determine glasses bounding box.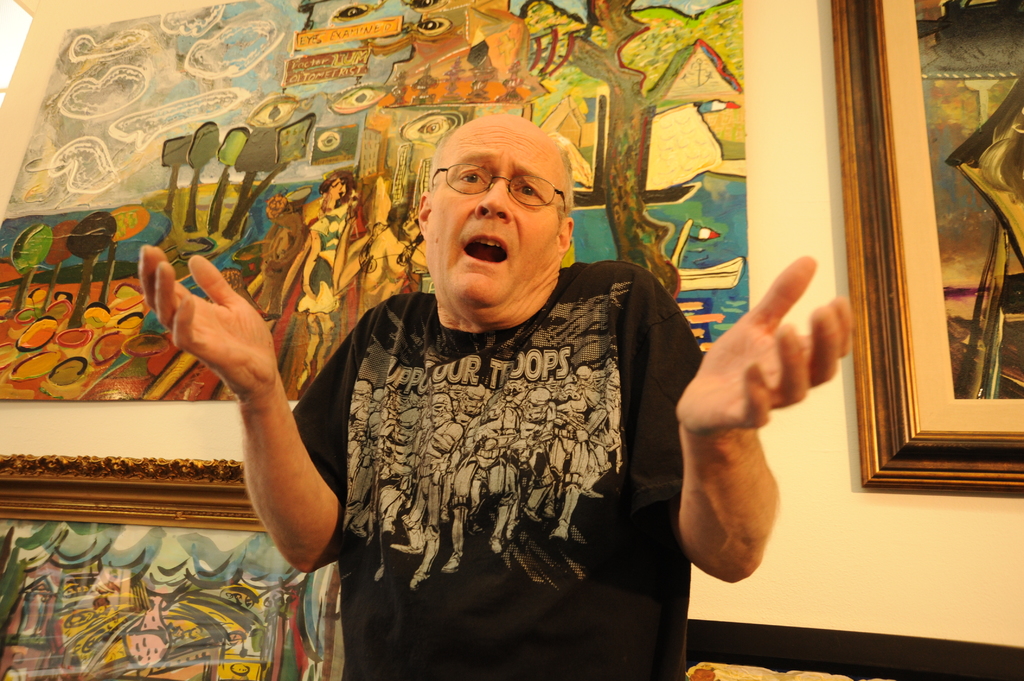
Determined: 428/173/570/207.
